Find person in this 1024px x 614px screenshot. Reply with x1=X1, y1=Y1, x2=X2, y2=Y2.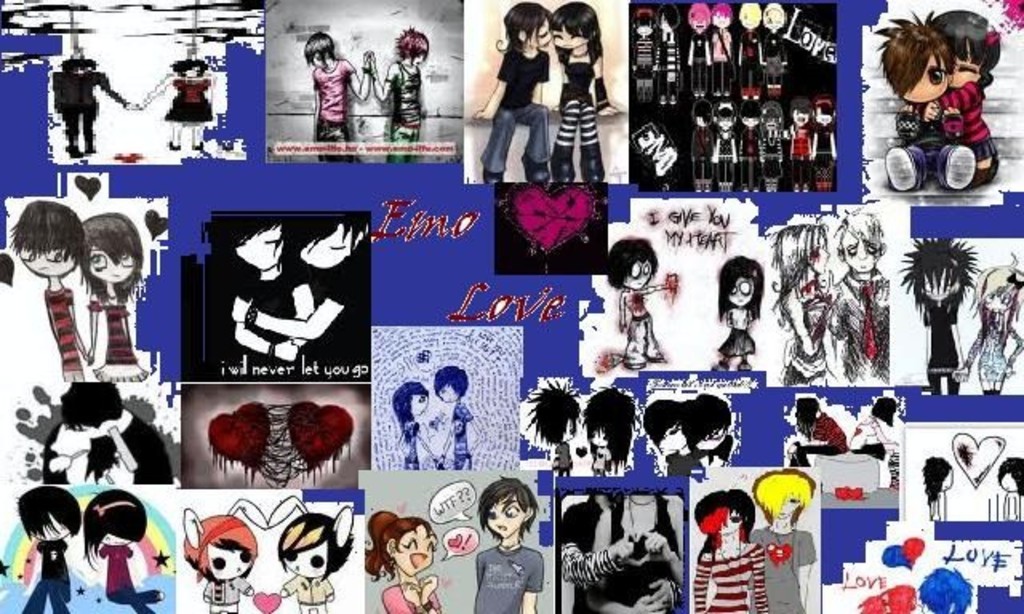
x1=949, y1=249, x2=1022, y2=392.
